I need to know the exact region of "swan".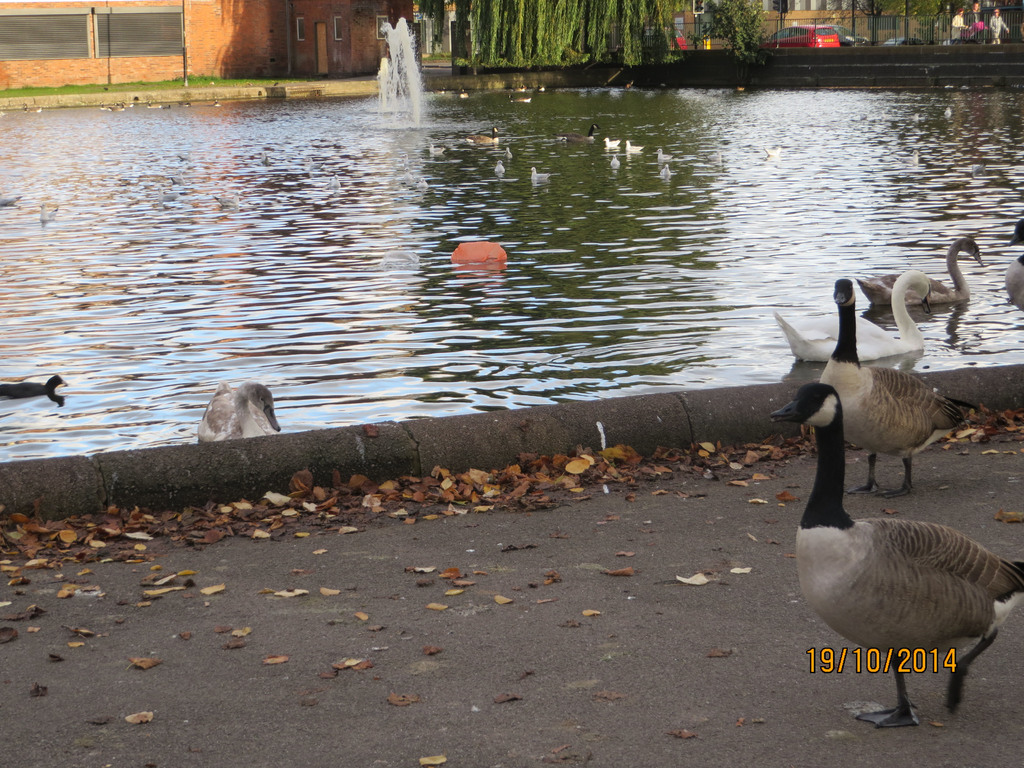
Region: [left=856, top=236, right=985, bottom=312].
